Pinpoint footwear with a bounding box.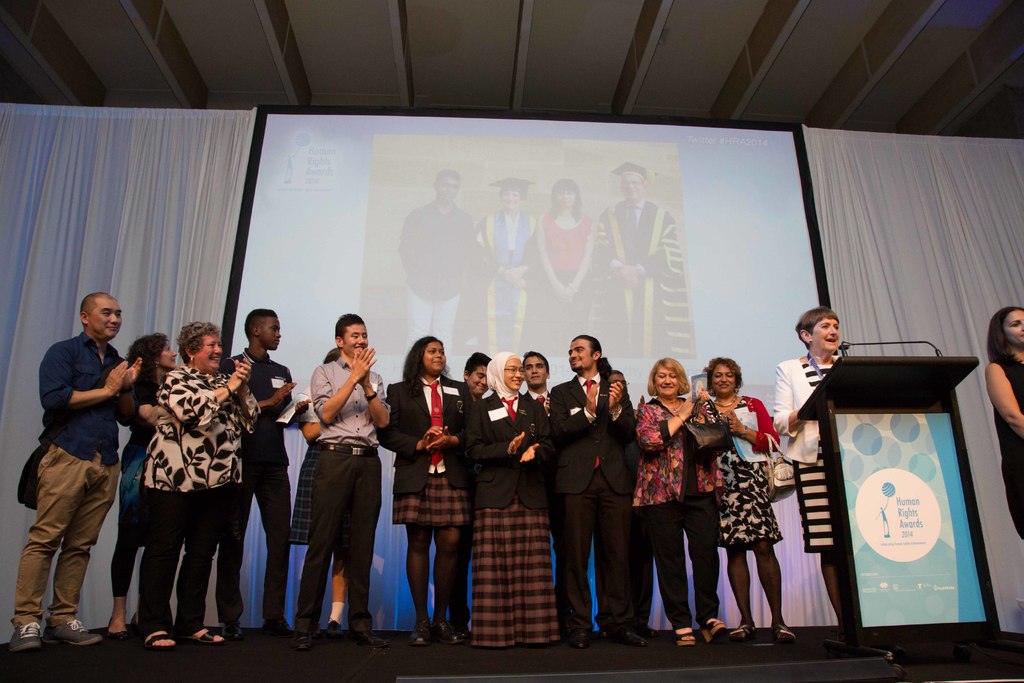
(435, 618, 460, 641).
